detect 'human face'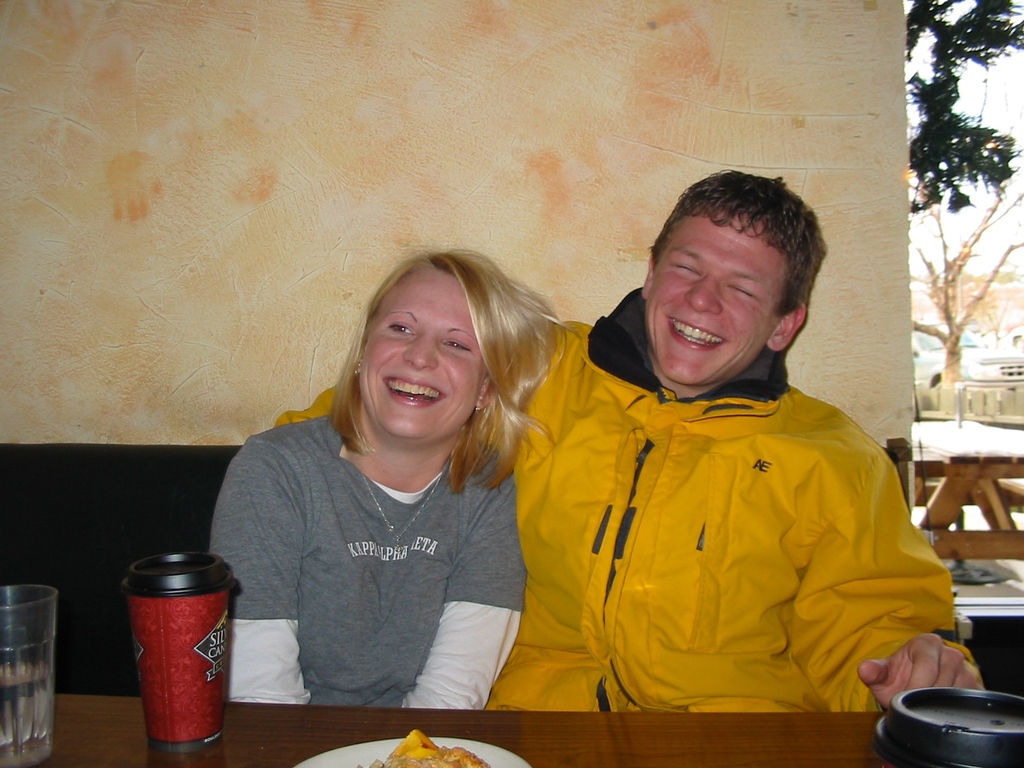
360, 264, 483, 436
